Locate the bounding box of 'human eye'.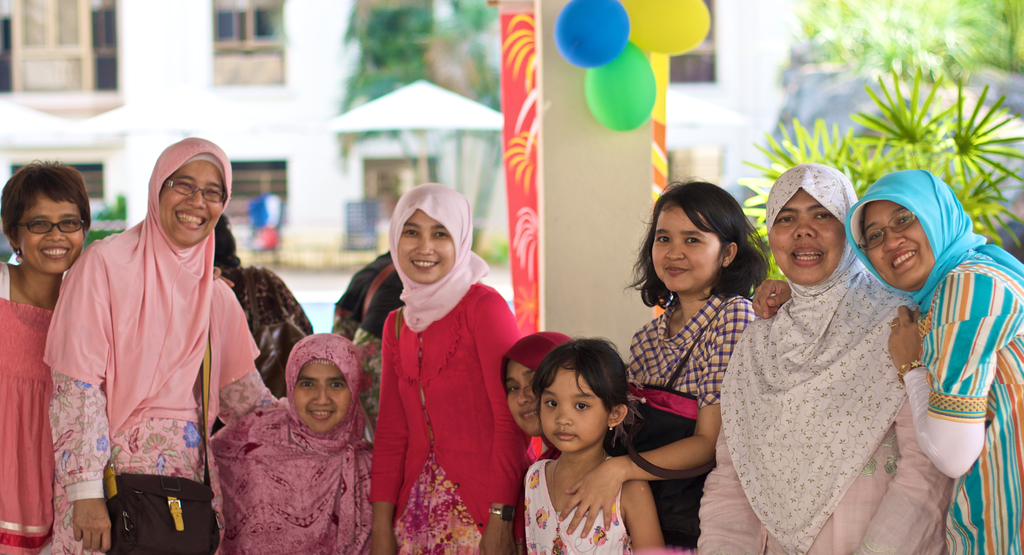
Bounding box: {"left": 401, "top": 229, "right": 417, "bottom": 240}.
